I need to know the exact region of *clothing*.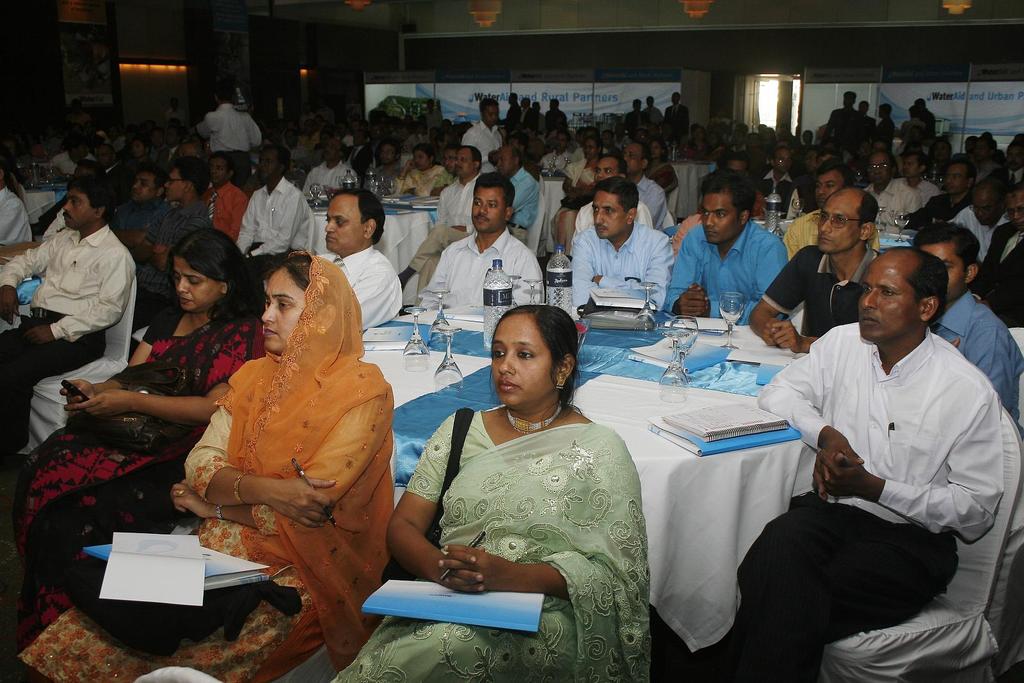
Region: <region>545, 141, 580, 164</region>.
